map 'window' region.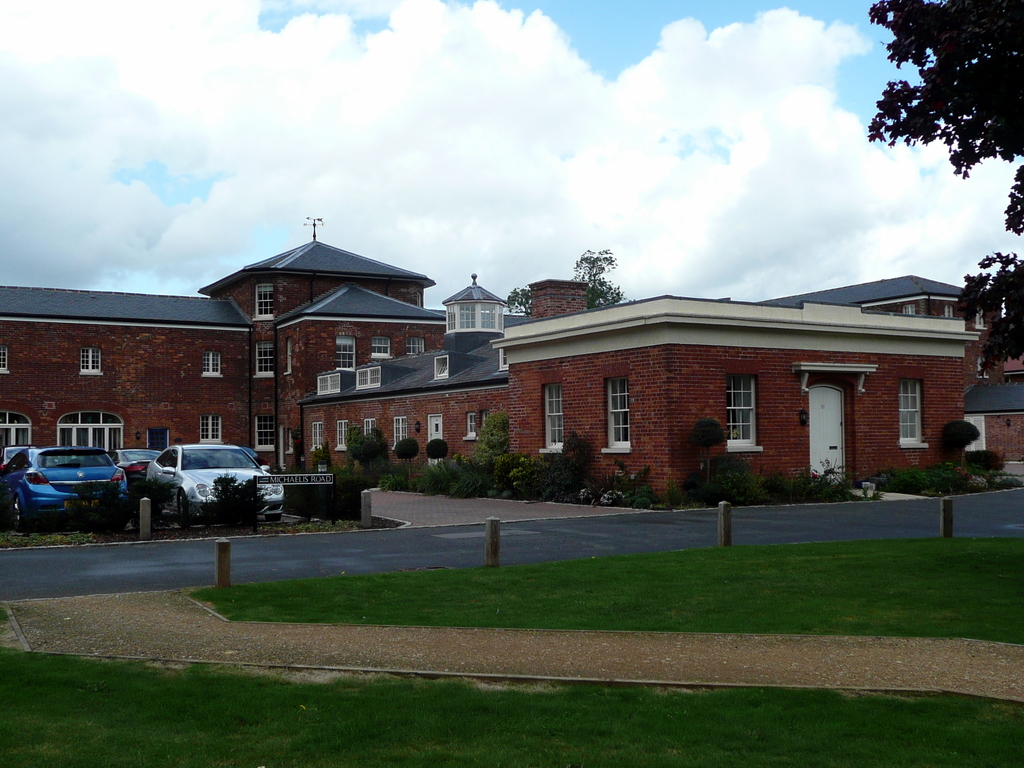
Mapped to box(316, 374, 345, 401).
